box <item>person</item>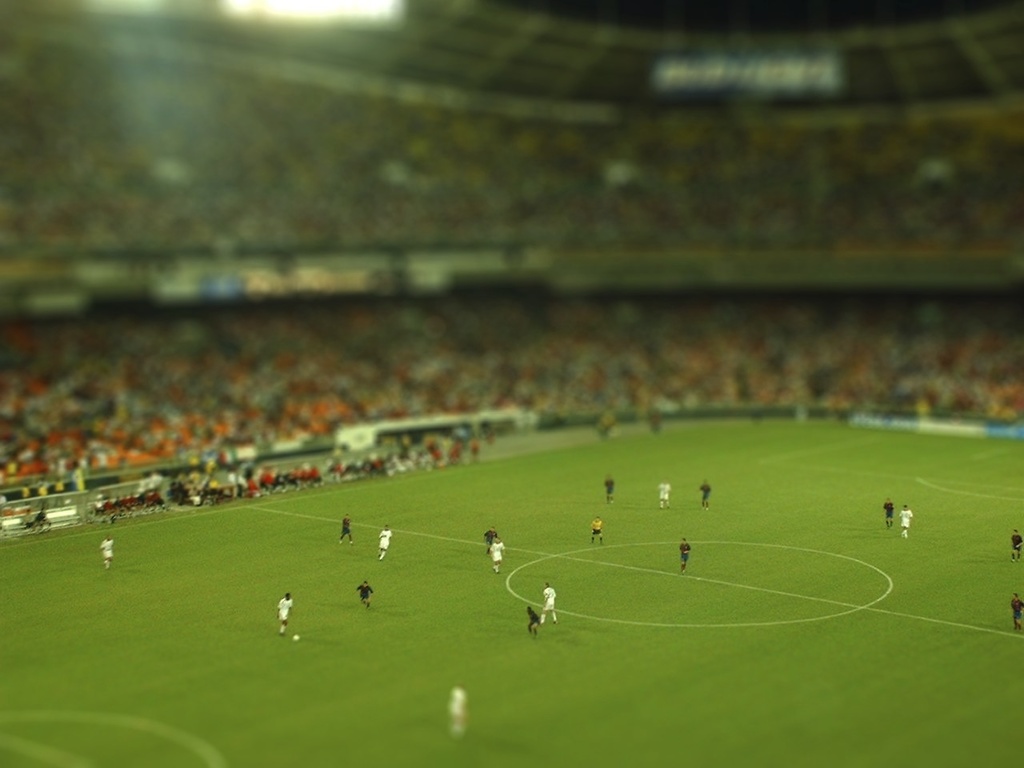
<bbox>590, 520, 606, 542</bbox>
